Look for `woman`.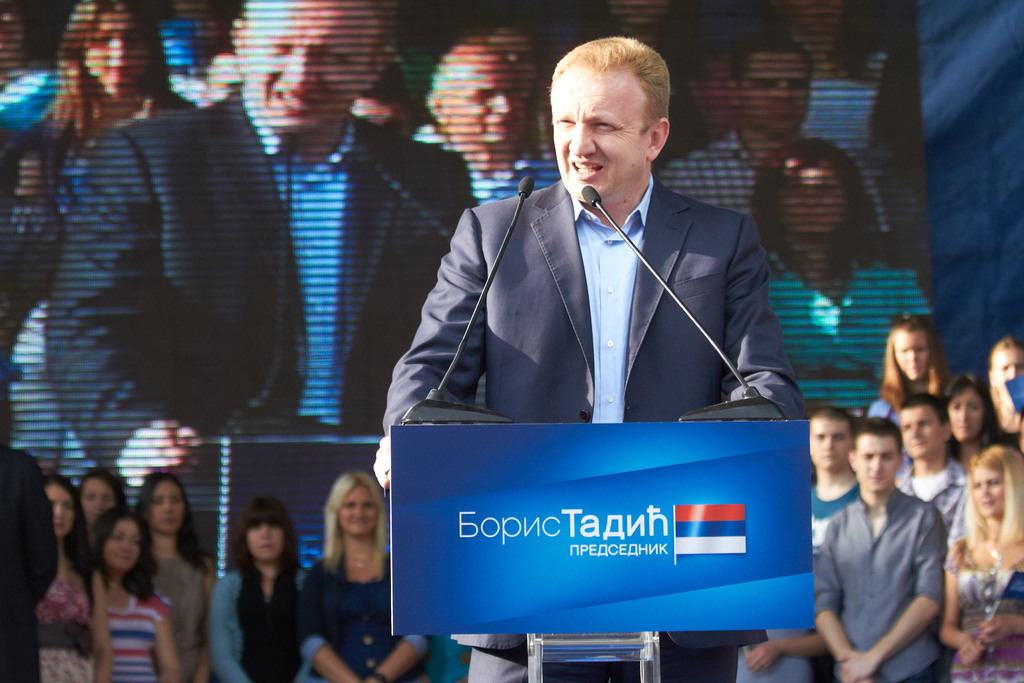
Found: Rect(29, 470, 110, 682).
